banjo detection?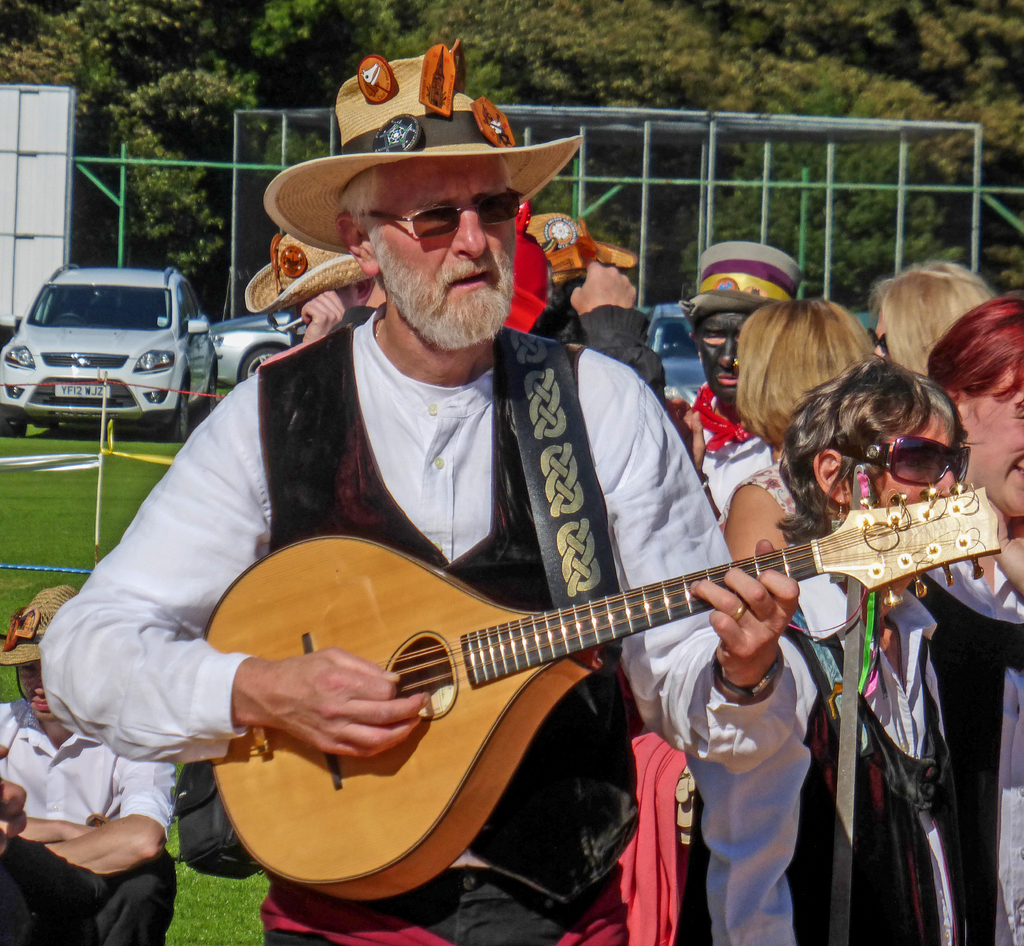
Rect(255, 471, 927, 900)
